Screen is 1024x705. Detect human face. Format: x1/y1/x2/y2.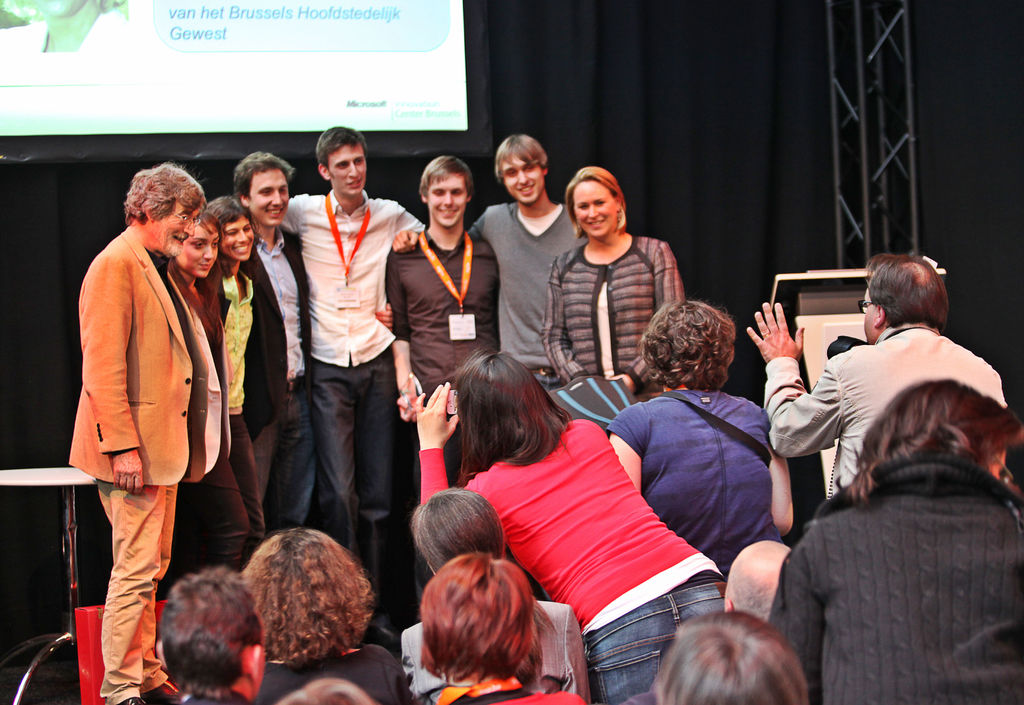
248/167/289/226.
